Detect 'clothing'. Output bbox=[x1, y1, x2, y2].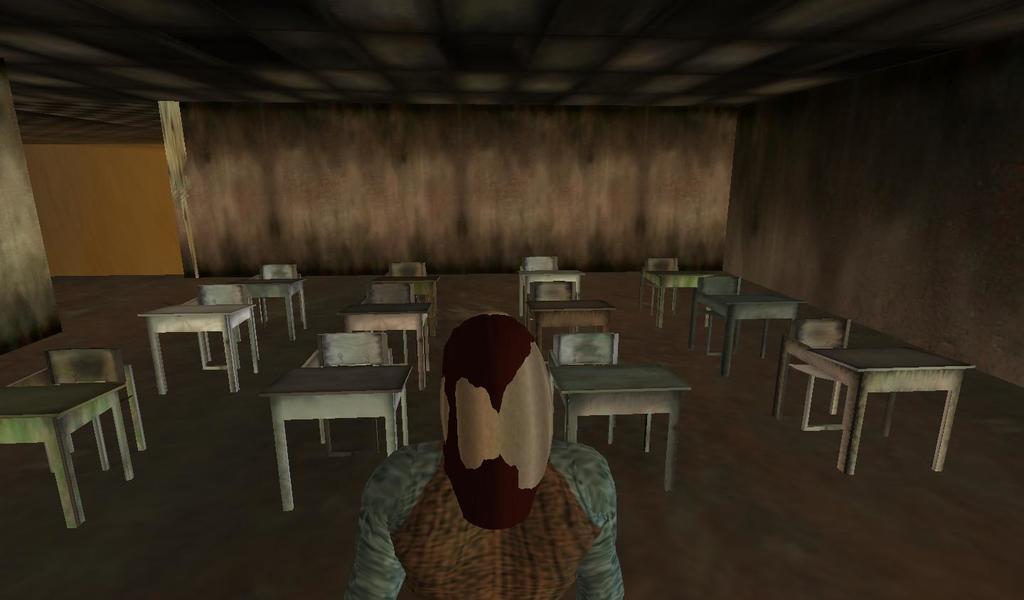
bbox=[350, 448, 620, 599].
